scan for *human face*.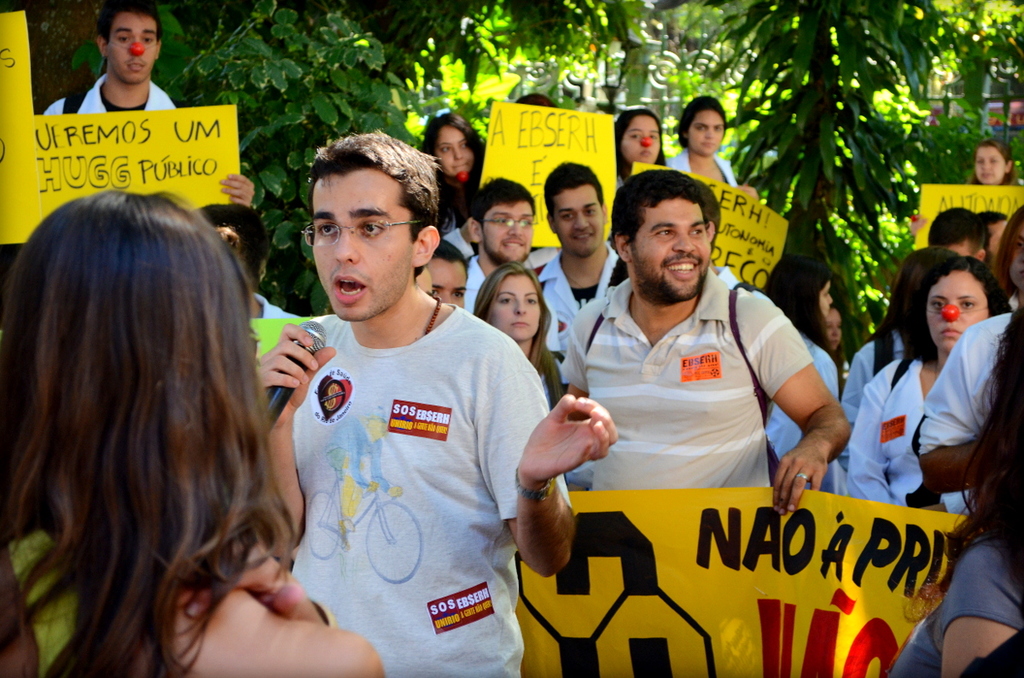
Scan result: {"x1": 551, "y1": 180, "x2": 602, "y2": 259}.
